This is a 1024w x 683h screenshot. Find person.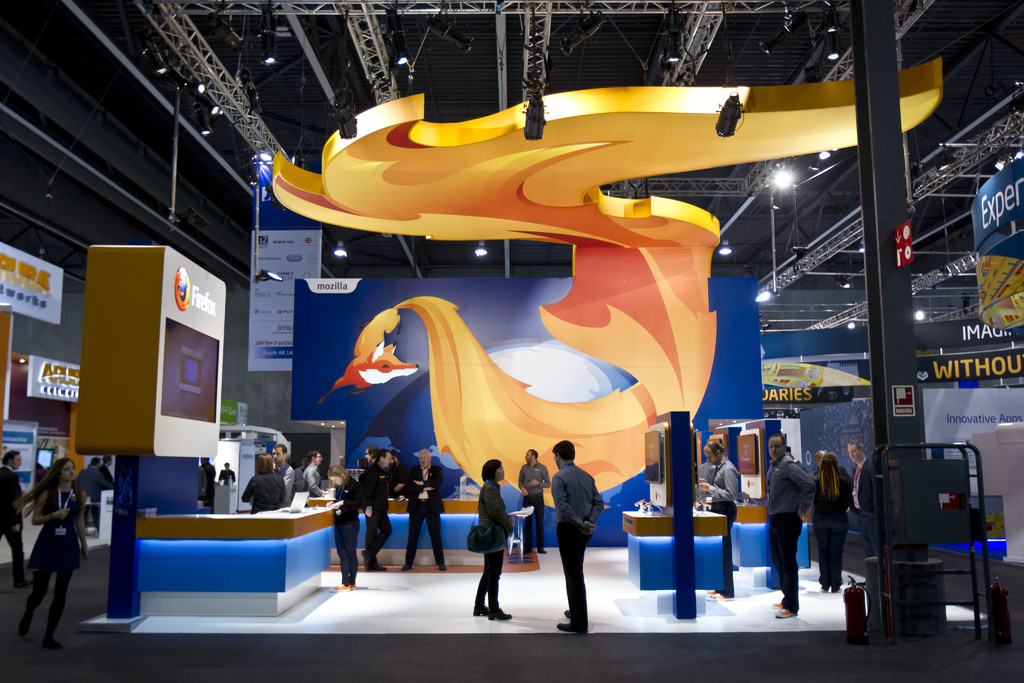
Bounding box: locate(0, 448, 36, 589).
